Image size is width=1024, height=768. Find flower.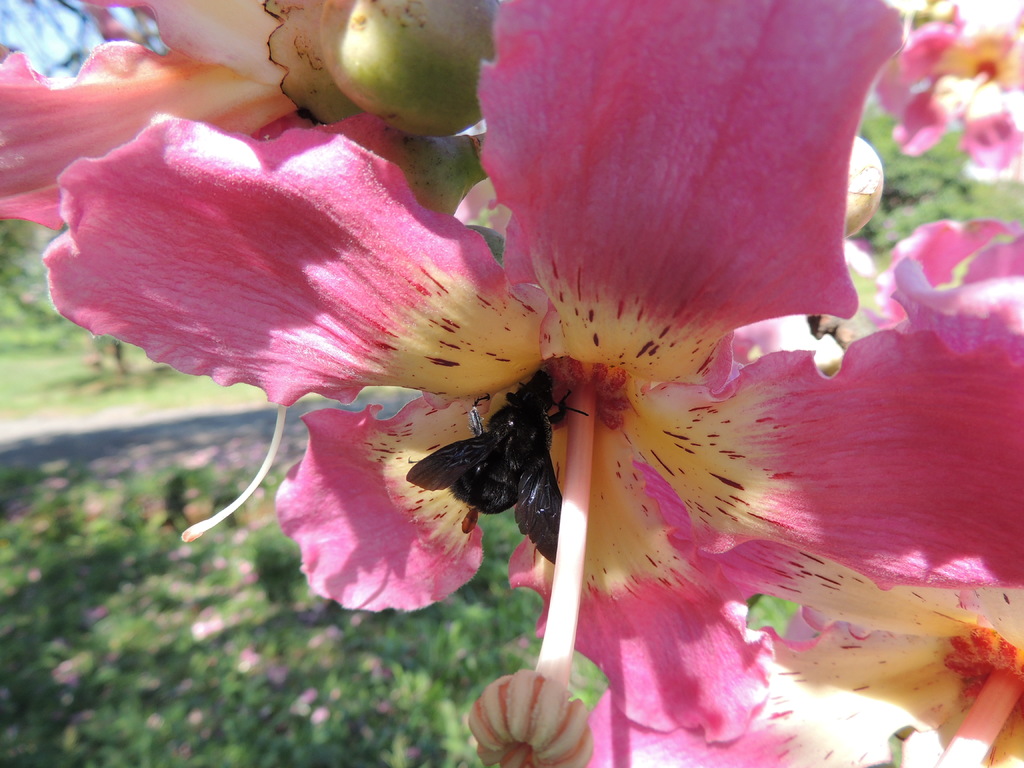
866 20 1022 180.
